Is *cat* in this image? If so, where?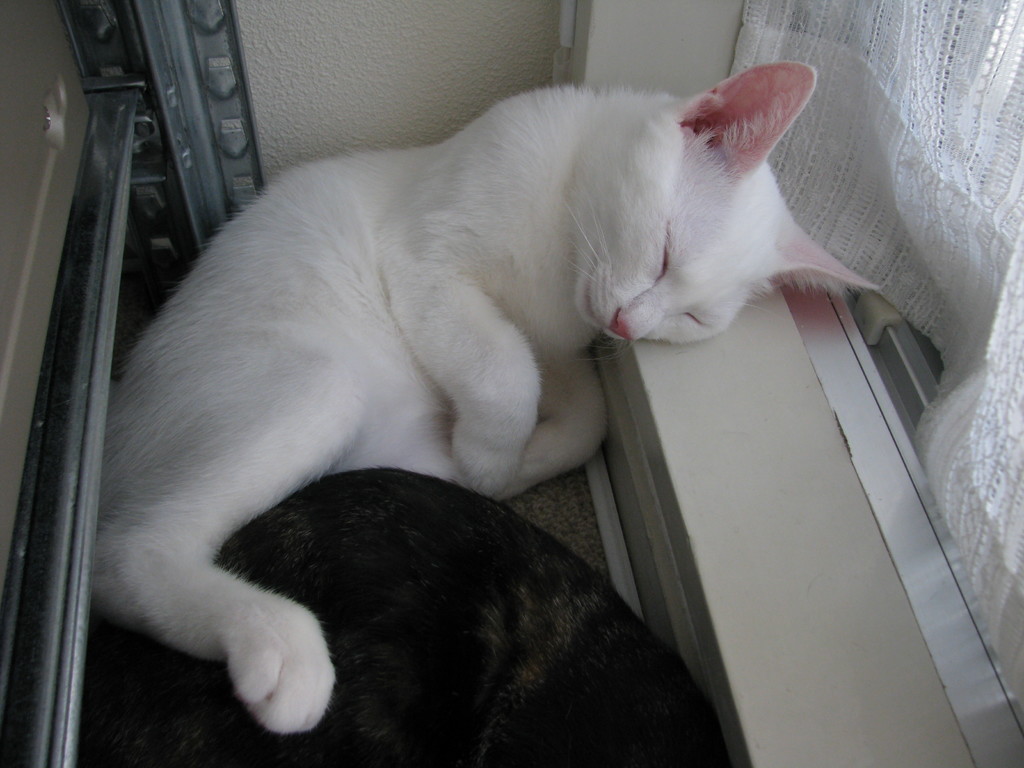
Yes, at rect(86, 63, 879, 738).
